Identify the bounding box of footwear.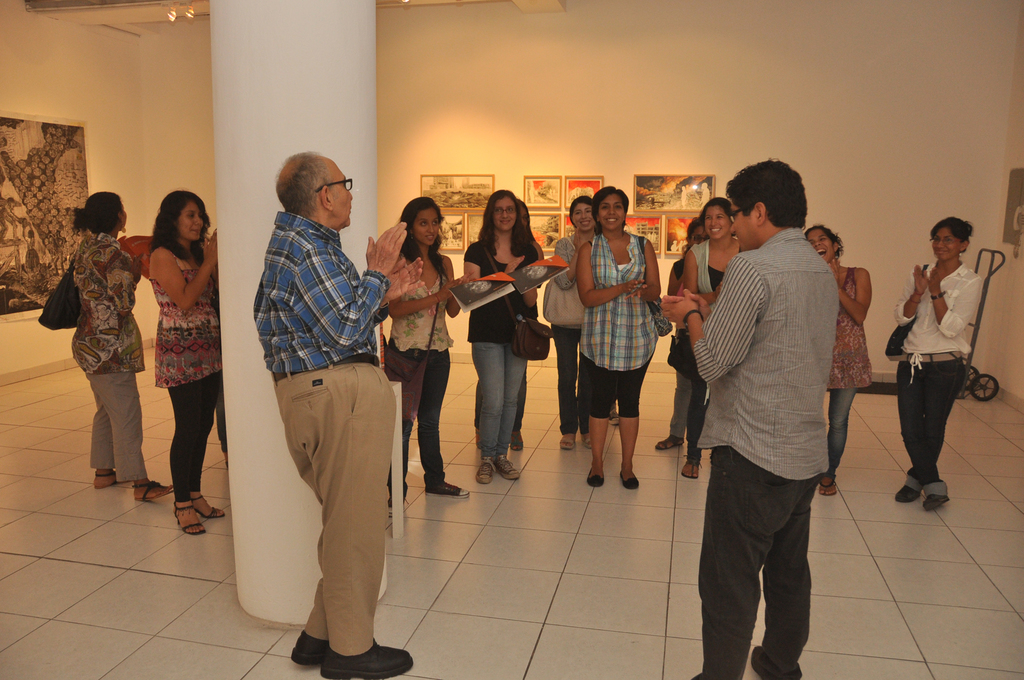
[left=619, top=471, right=641, bottom=490].
